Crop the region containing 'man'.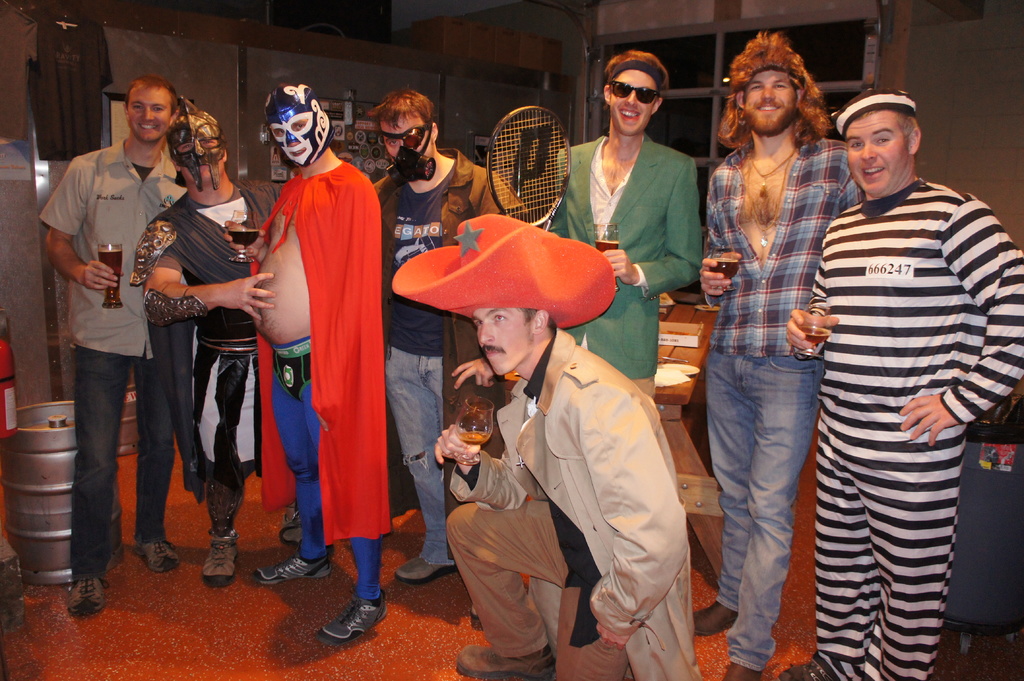
Crop region: (788,46,998,669).
